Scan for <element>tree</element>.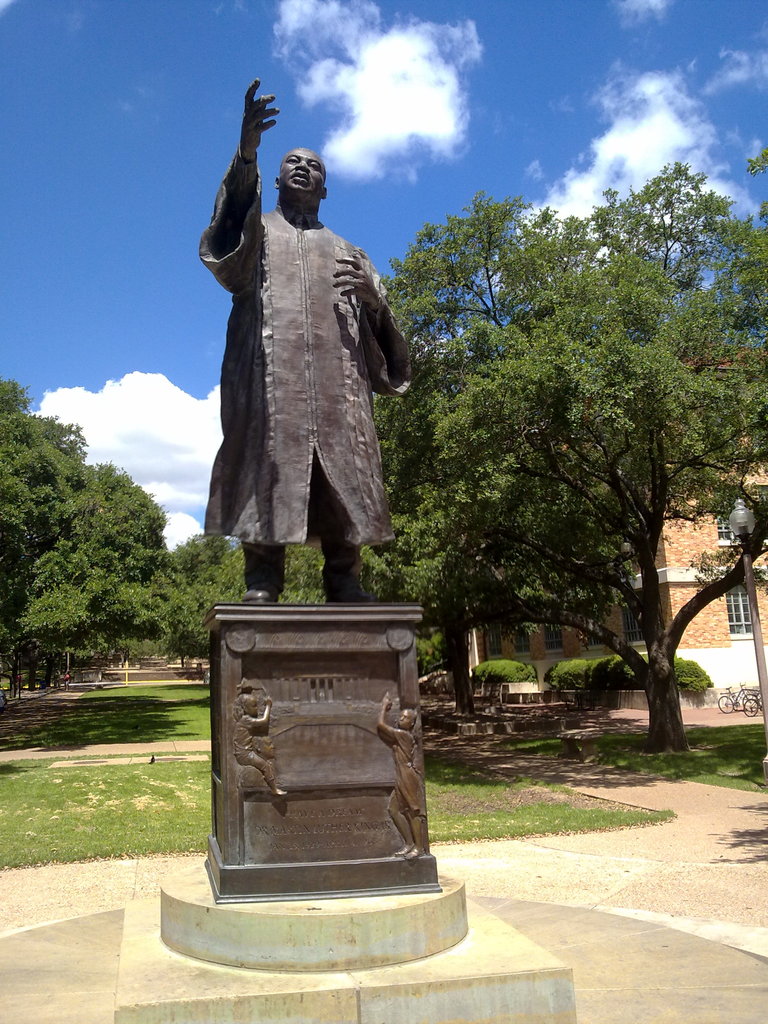
Scan result: [x1=379, y1=342, x2=545, y2=694].
